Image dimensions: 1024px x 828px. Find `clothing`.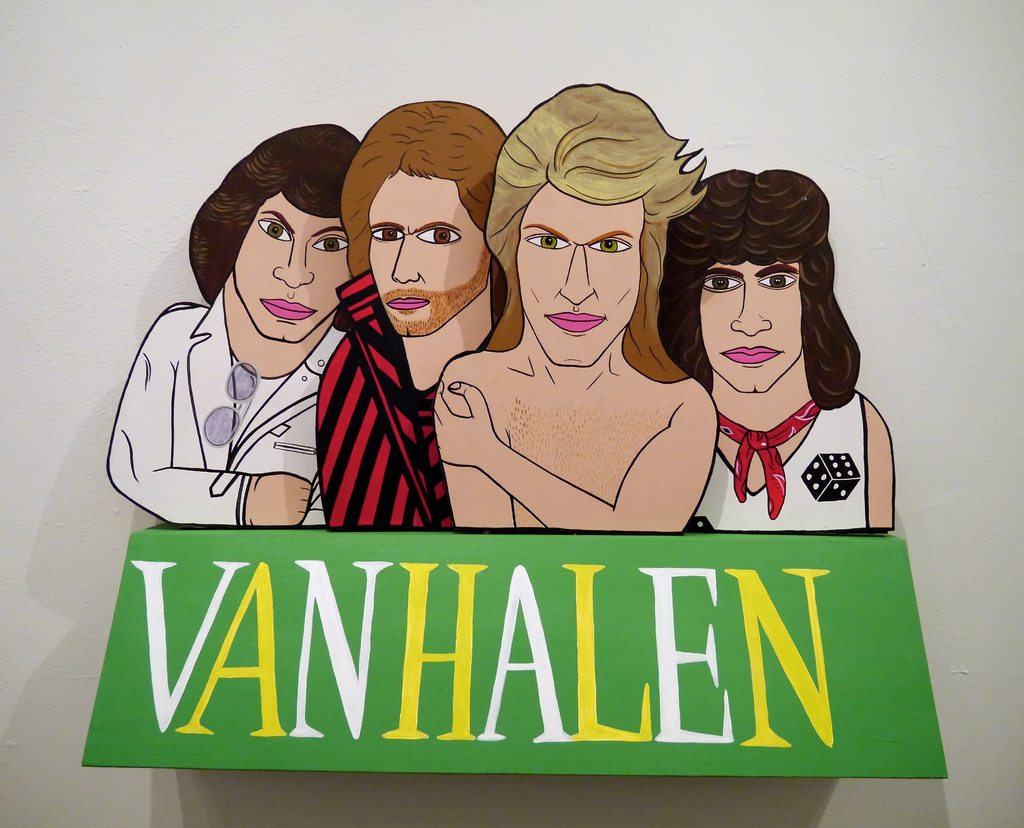
x1=313 y1=257 x2=458 y2=526.
